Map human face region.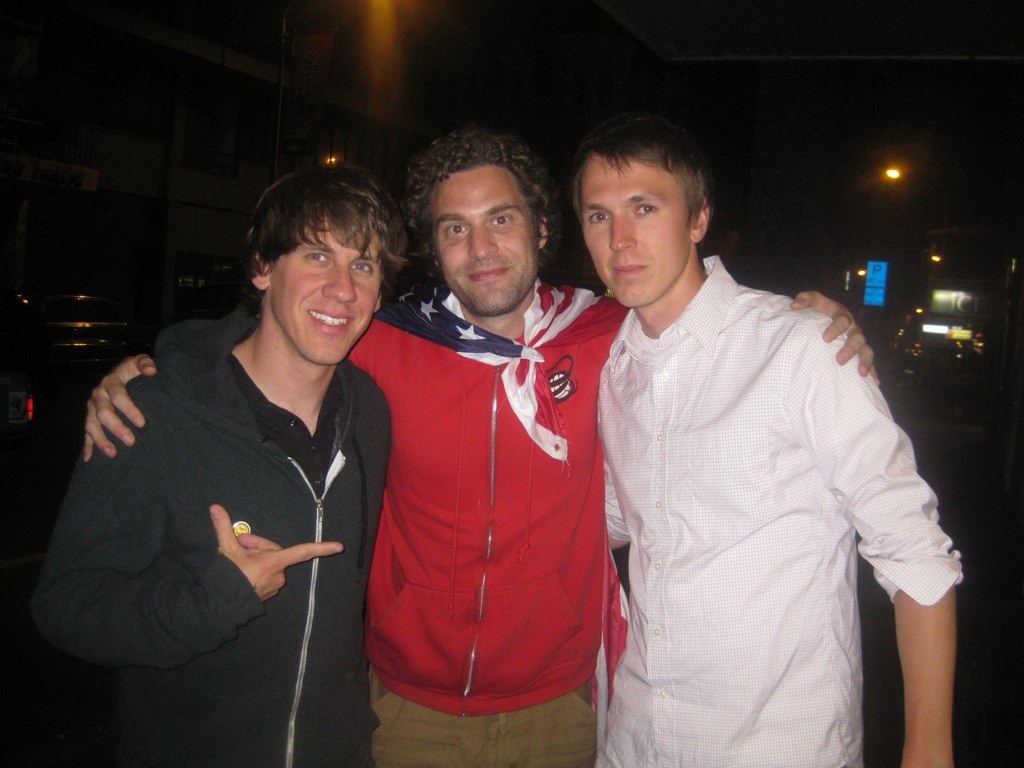
Mapped to bbox(270, 217, 379, 366).
